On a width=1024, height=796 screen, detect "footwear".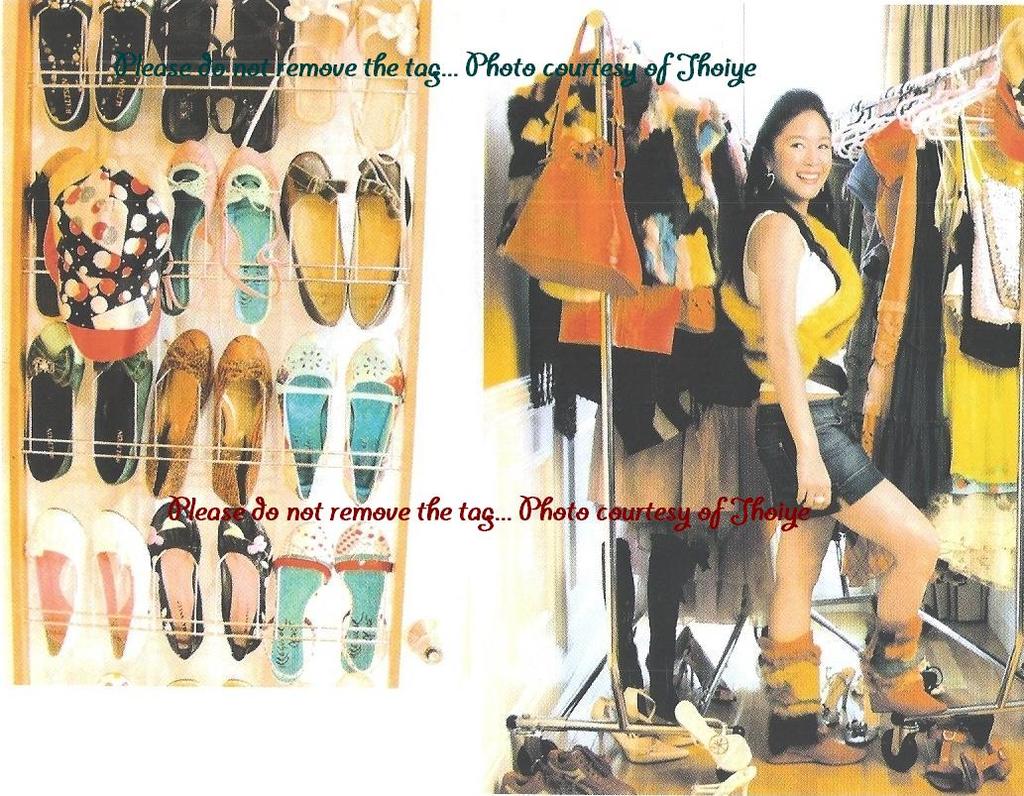
(496, 770, 576, 795).
